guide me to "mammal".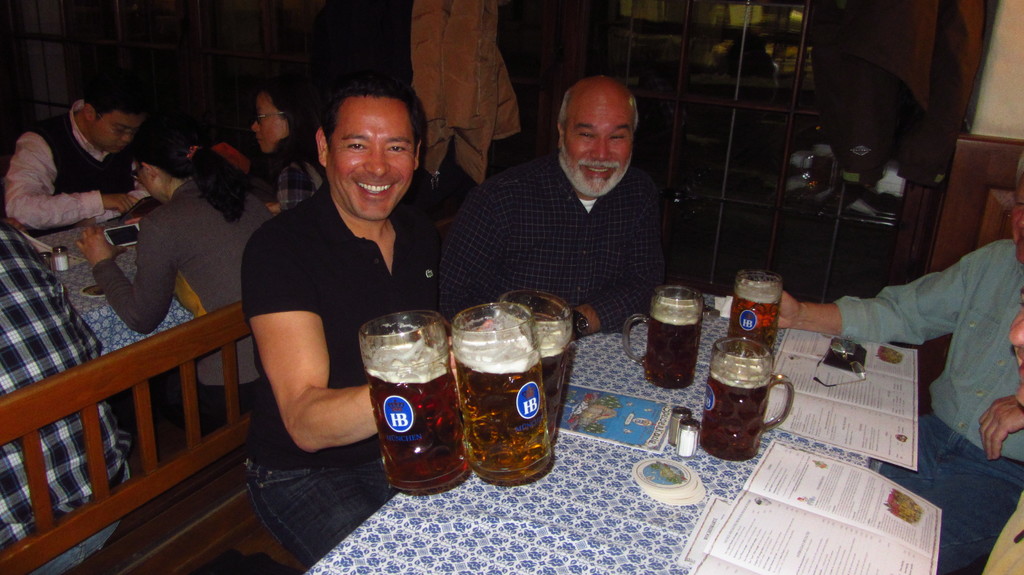
Guidance: (77,124,274,392).
